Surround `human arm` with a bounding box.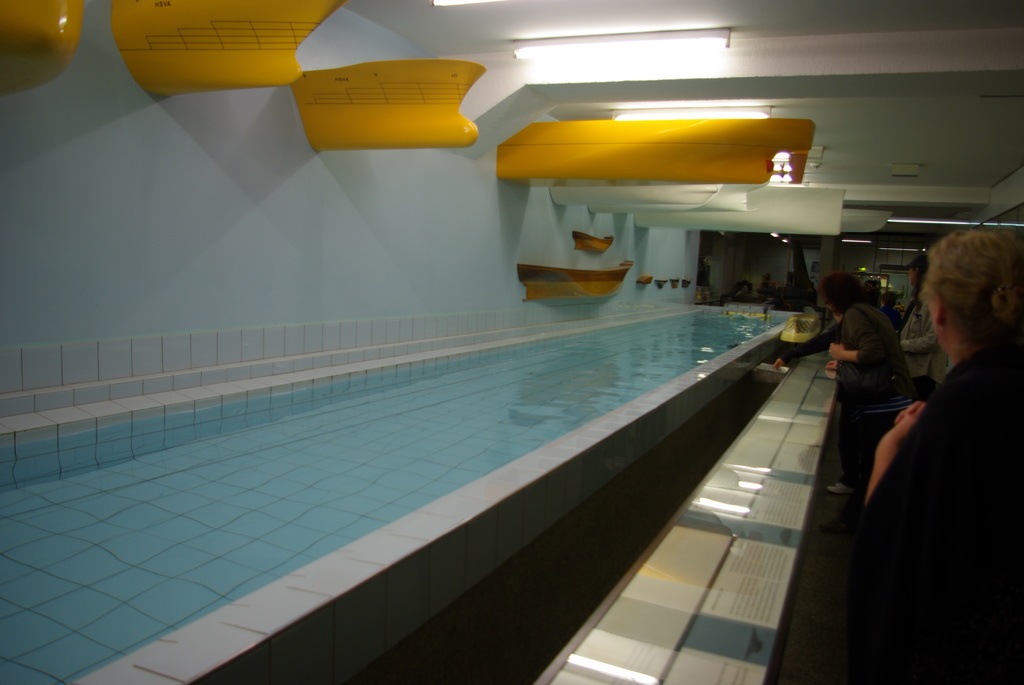
(x1=866, y1=401, x2=924, y2=510).
